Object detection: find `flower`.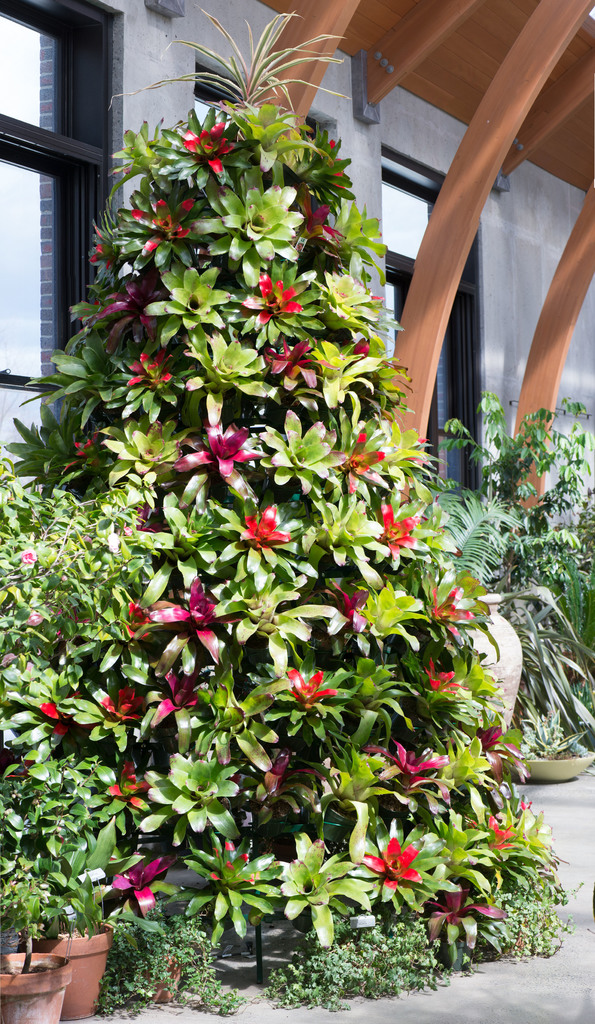
box=[385, 731, 458, 792].
